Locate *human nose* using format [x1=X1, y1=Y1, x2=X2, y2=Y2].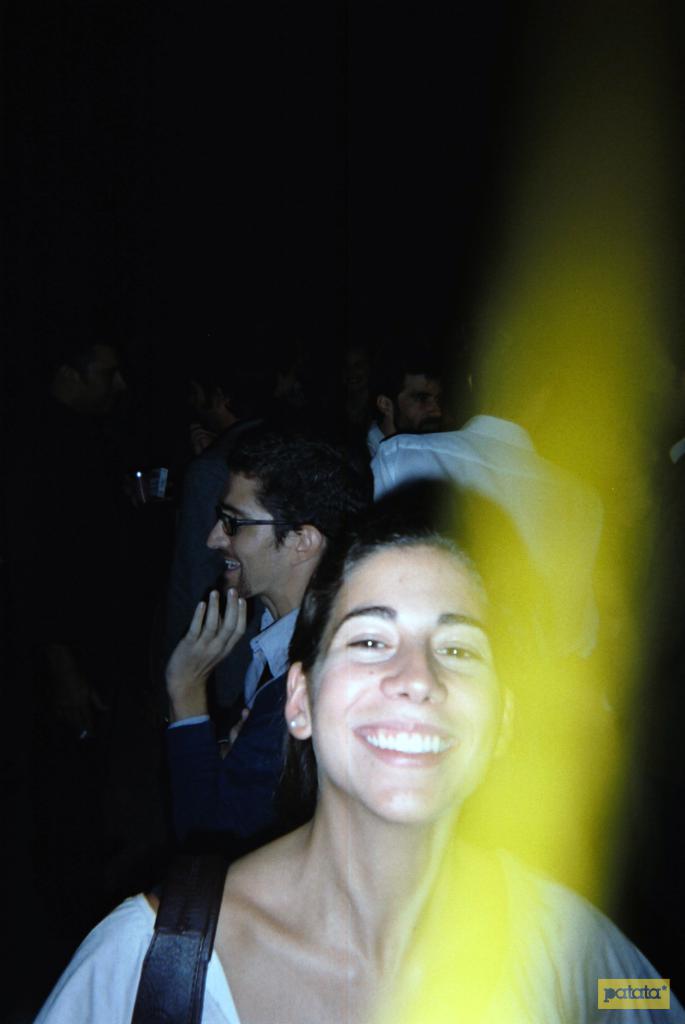
[x1=429, y1=402, x2=444, y2=420].
